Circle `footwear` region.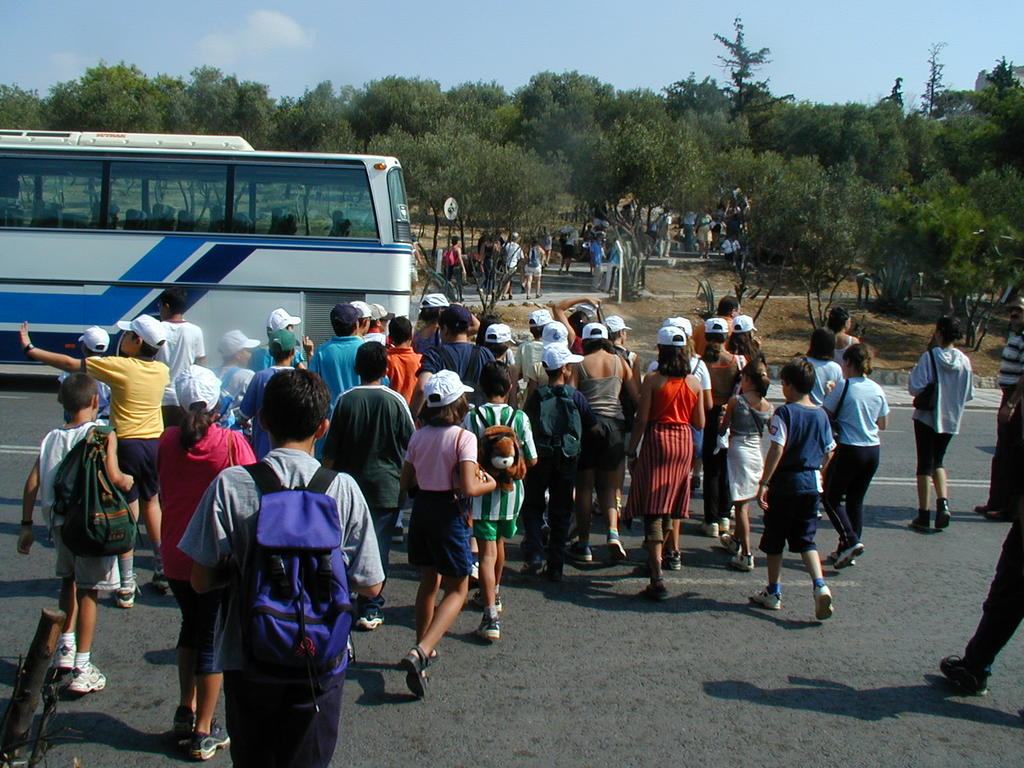
Region: x1=613 y1=499 x2=625 y2=524.
